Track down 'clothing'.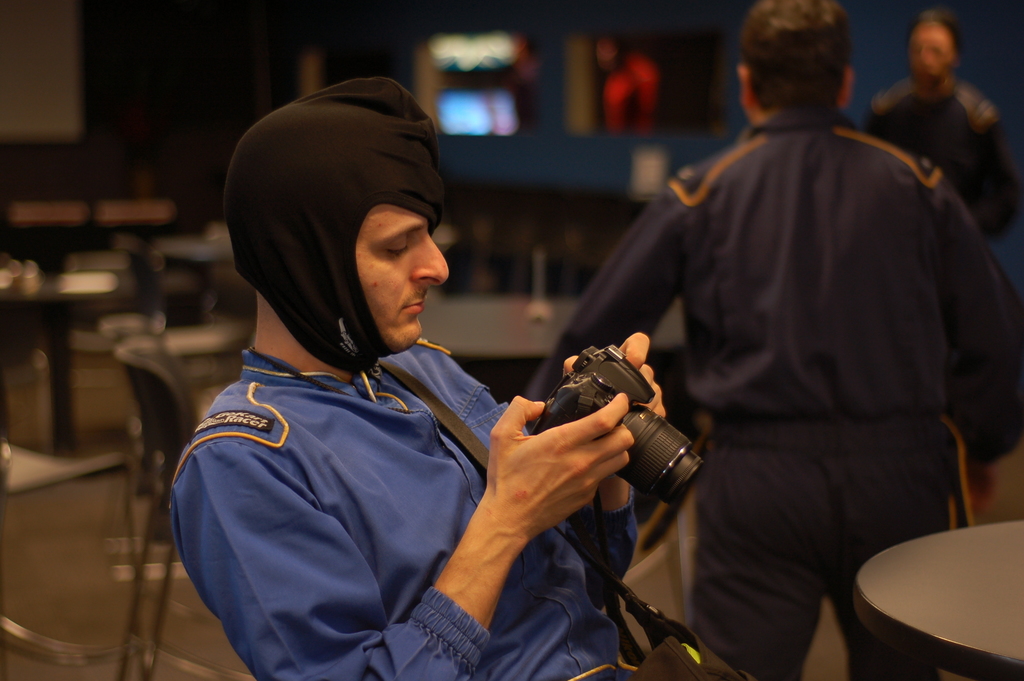
Tracked to box(498, 106, 1023, 680).
